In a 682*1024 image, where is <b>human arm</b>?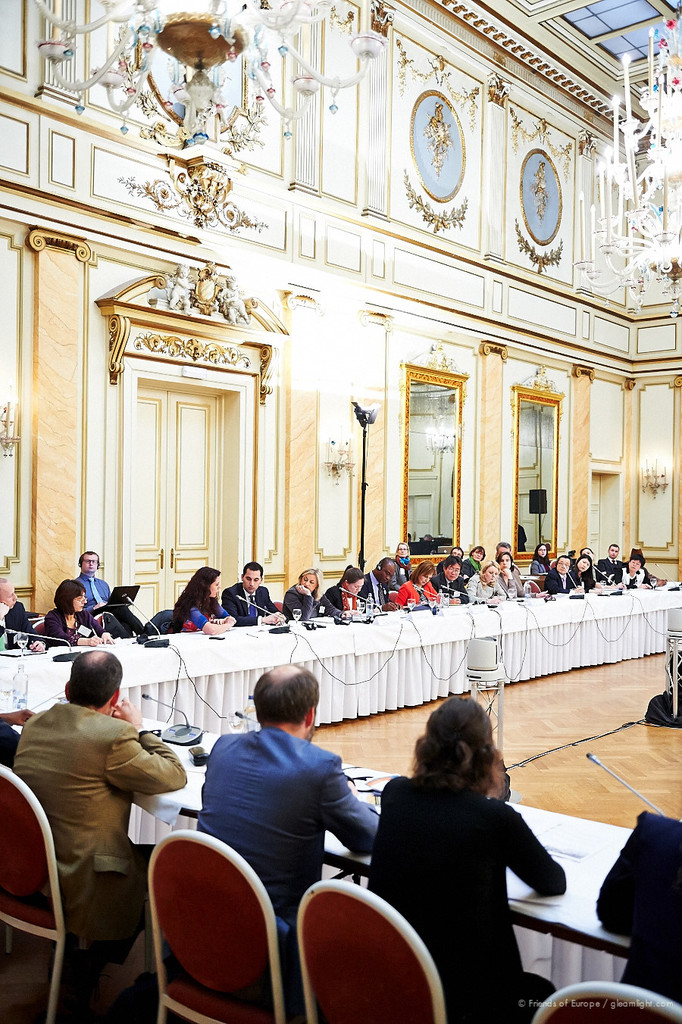
<region>318, 748, 383, 853</region>.
